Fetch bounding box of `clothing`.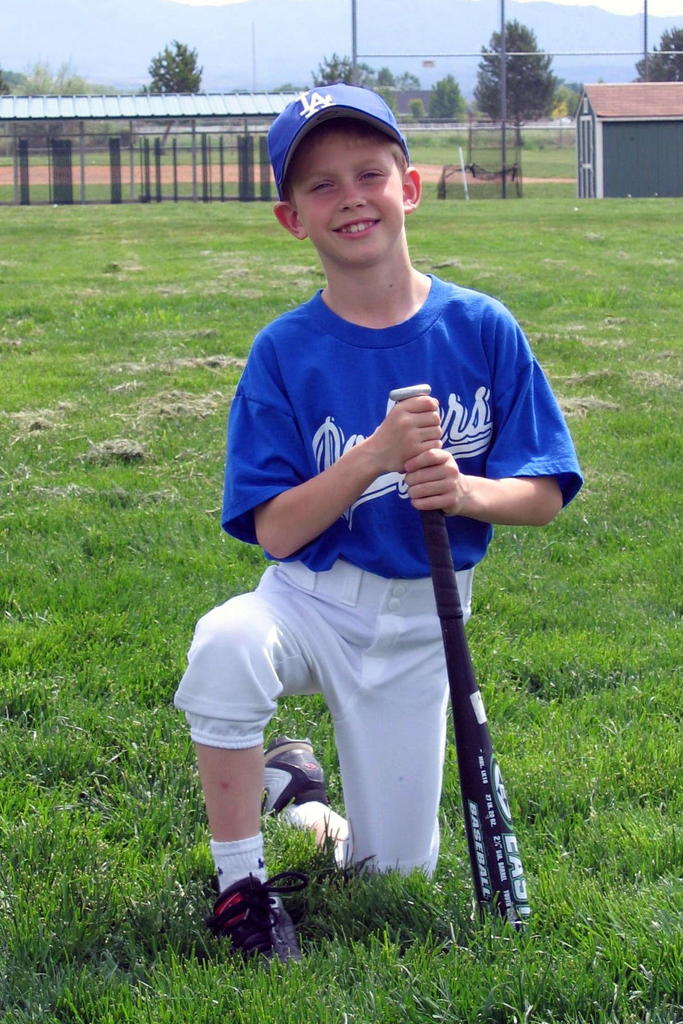
Bbox: 205 251 541 910.
